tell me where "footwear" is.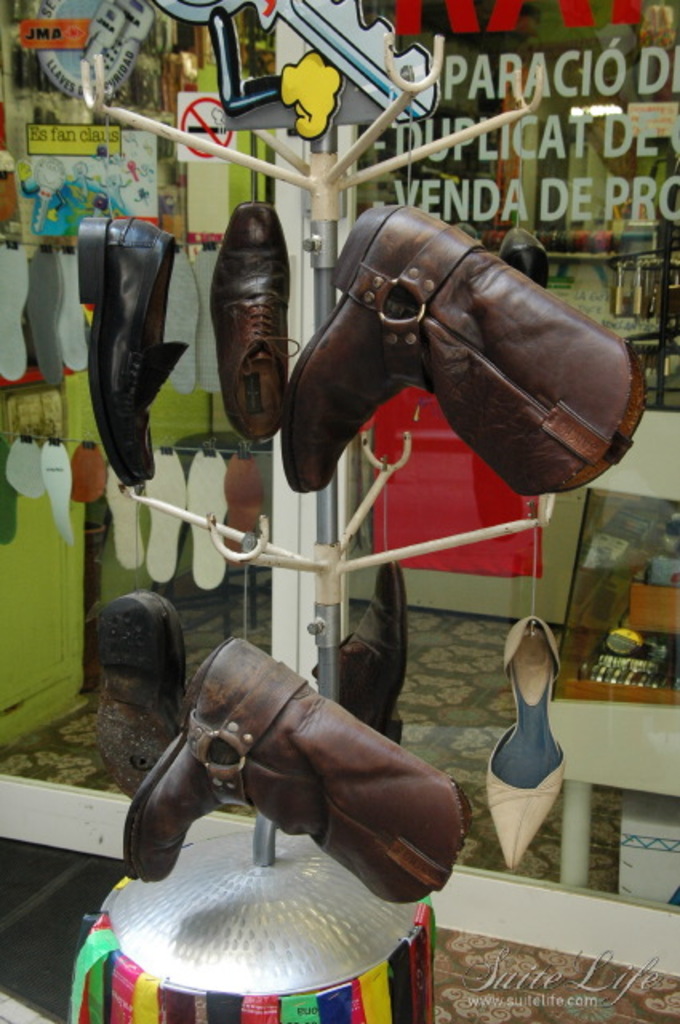
"footwear" is at crop(77, 211, 195, 496).
